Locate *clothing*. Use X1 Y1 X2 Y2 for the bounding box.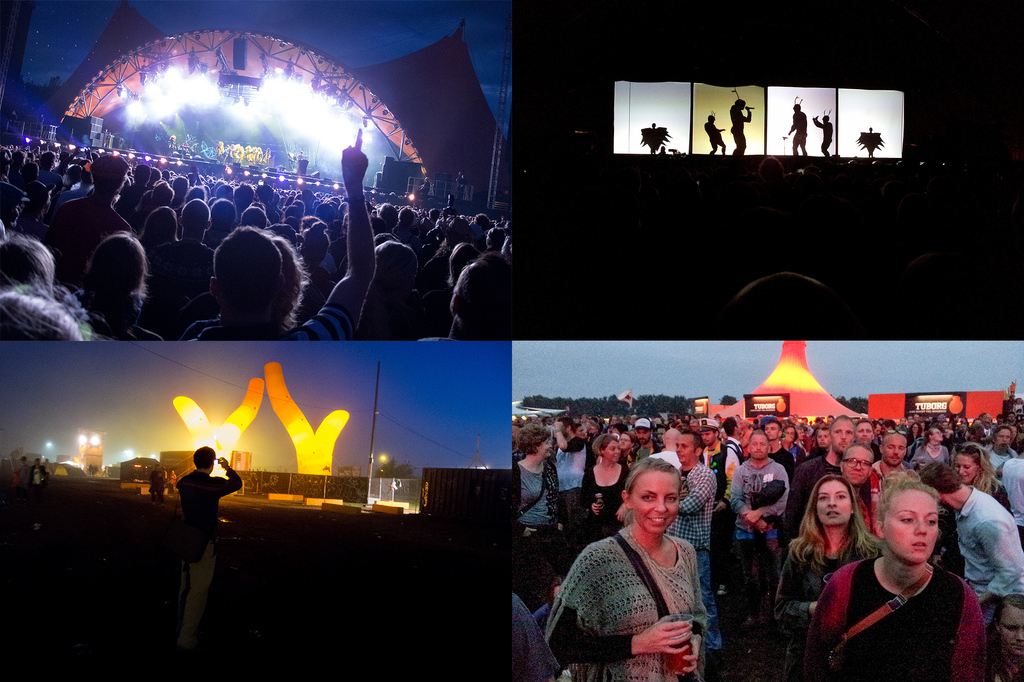
773 446 794 463.
